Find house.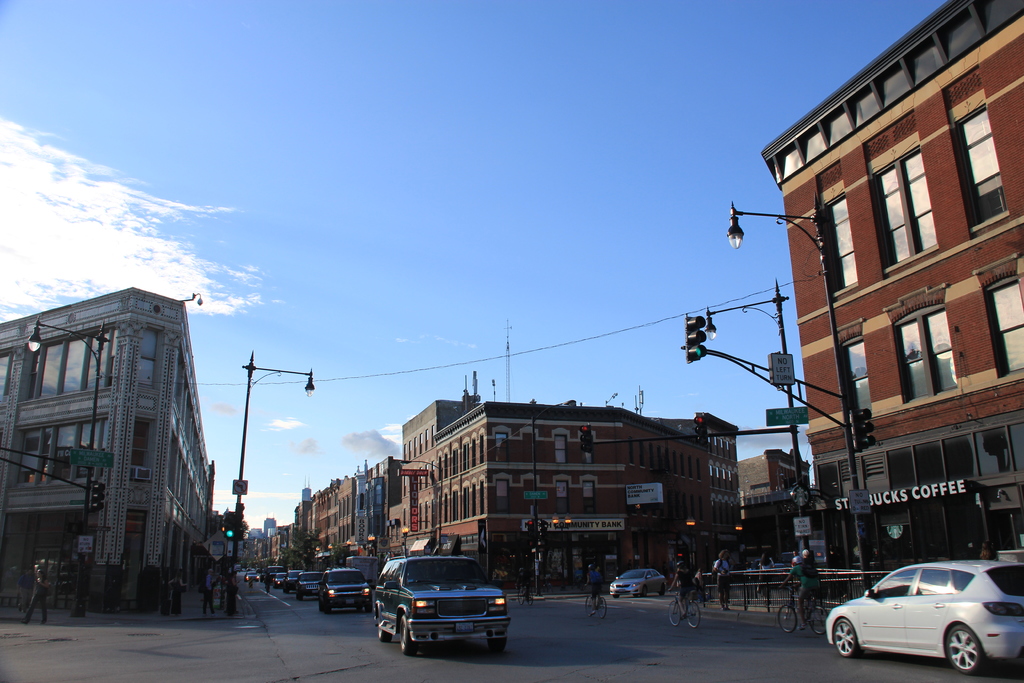
region(0, 285, 218, 611).
